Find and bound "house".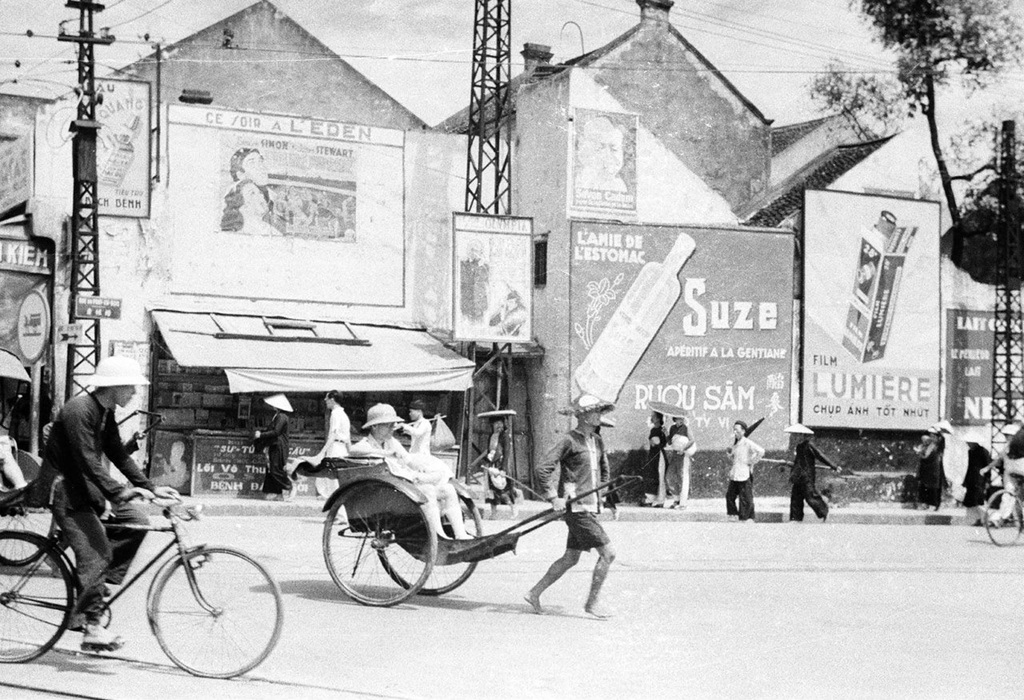
Bound: [0,0,921,507].
